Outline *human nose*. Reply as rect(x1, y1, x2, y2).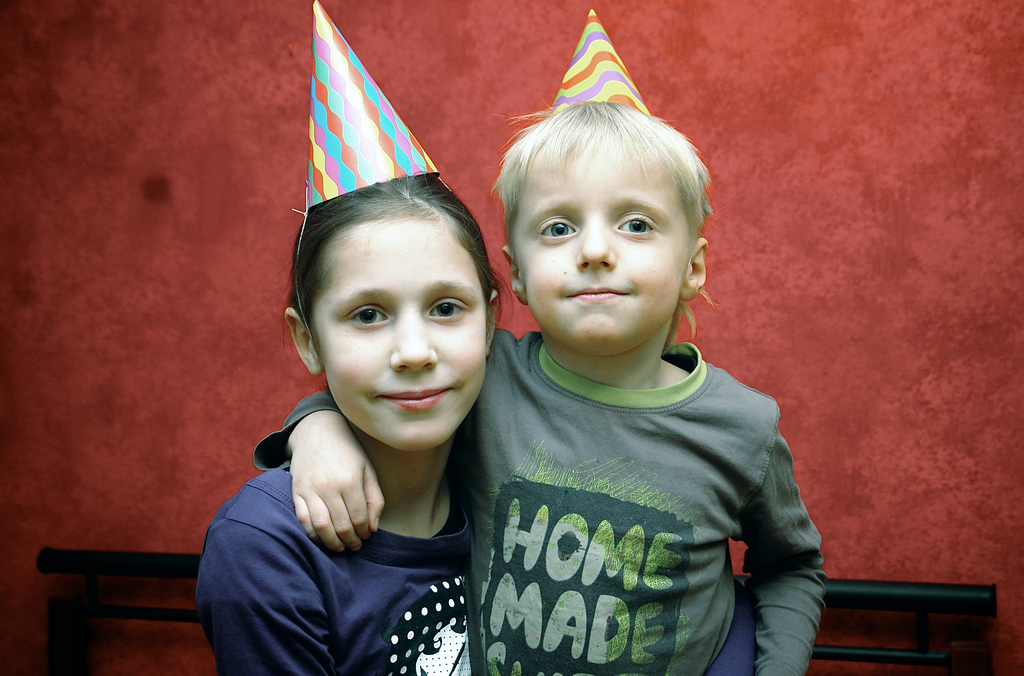
rect(577, 211, 618, 275).
